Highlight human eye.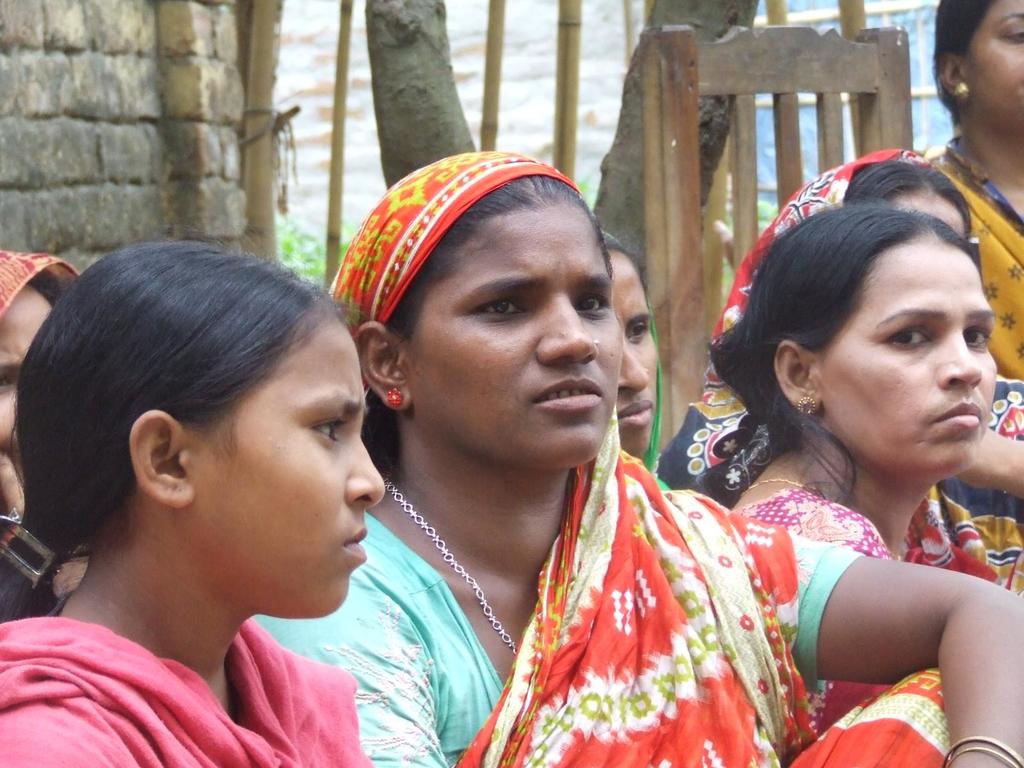
Highlighted region: locate(474, 294, 536, 318).
